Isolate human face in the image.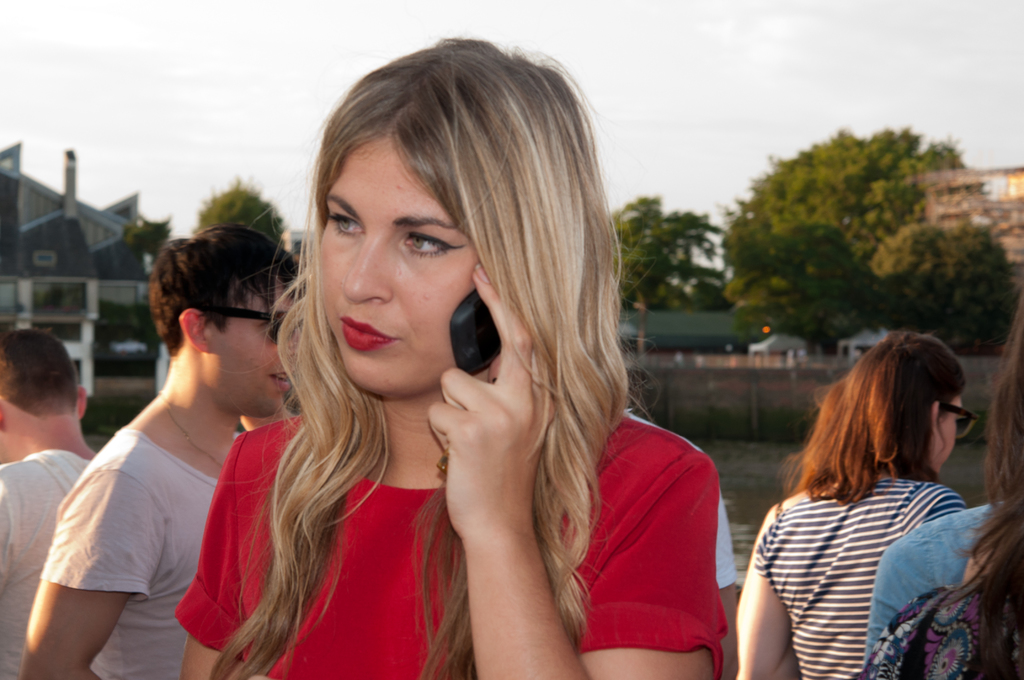
Isolated region: box(207, 274, 295, 415).
